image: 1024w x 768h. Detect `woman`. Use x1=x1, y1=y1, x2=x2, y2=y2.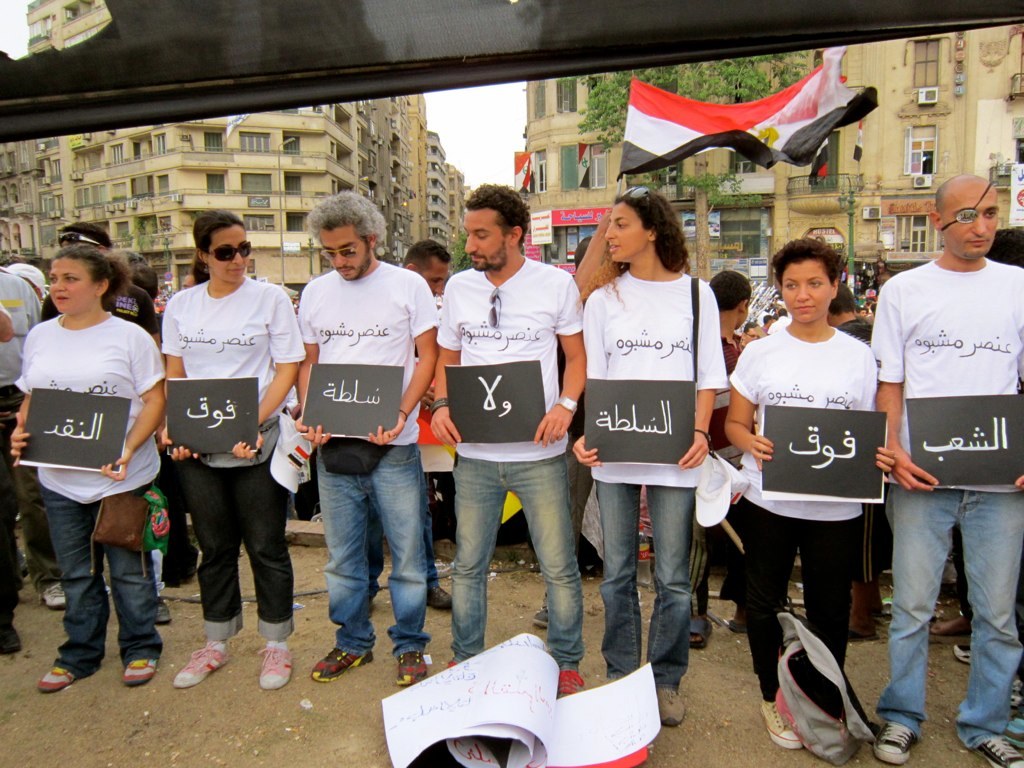
x1=587, y1=187, x2=742, y2=702.
